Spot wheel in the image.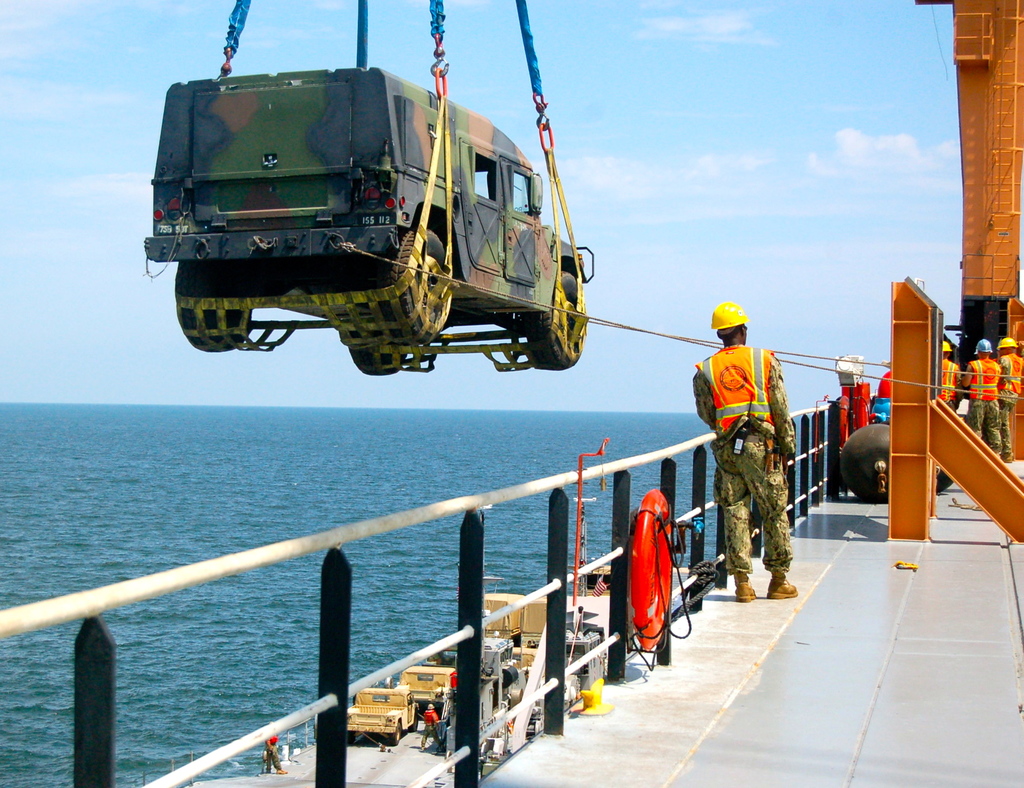
wheel found at bbox(388, 722, 404, 748).
